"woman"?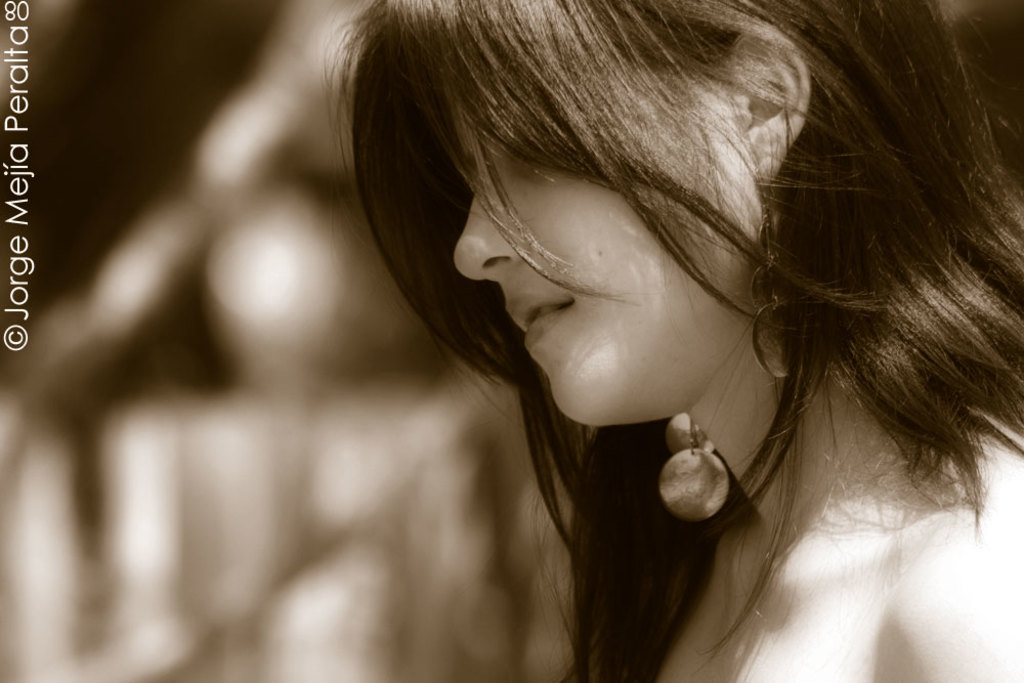
rect(225, 22, 969, 658)
